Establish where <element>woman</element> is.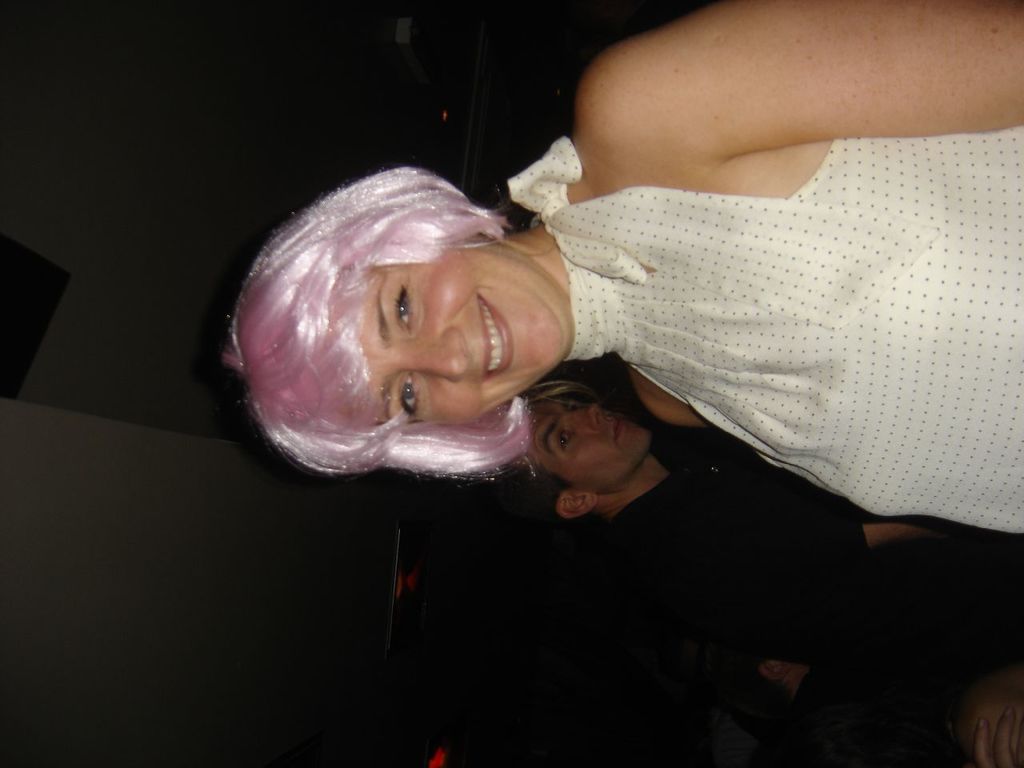
Established at 221 2 1023 534.
